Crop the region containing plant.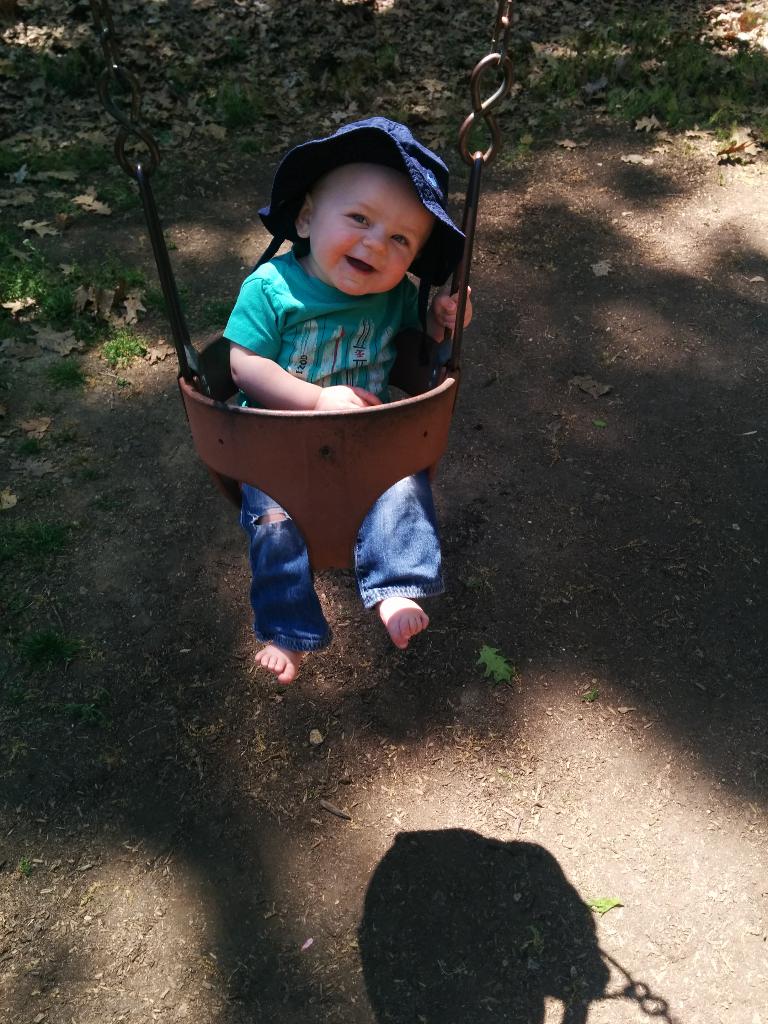
Crop region: 1 253 183 379.
